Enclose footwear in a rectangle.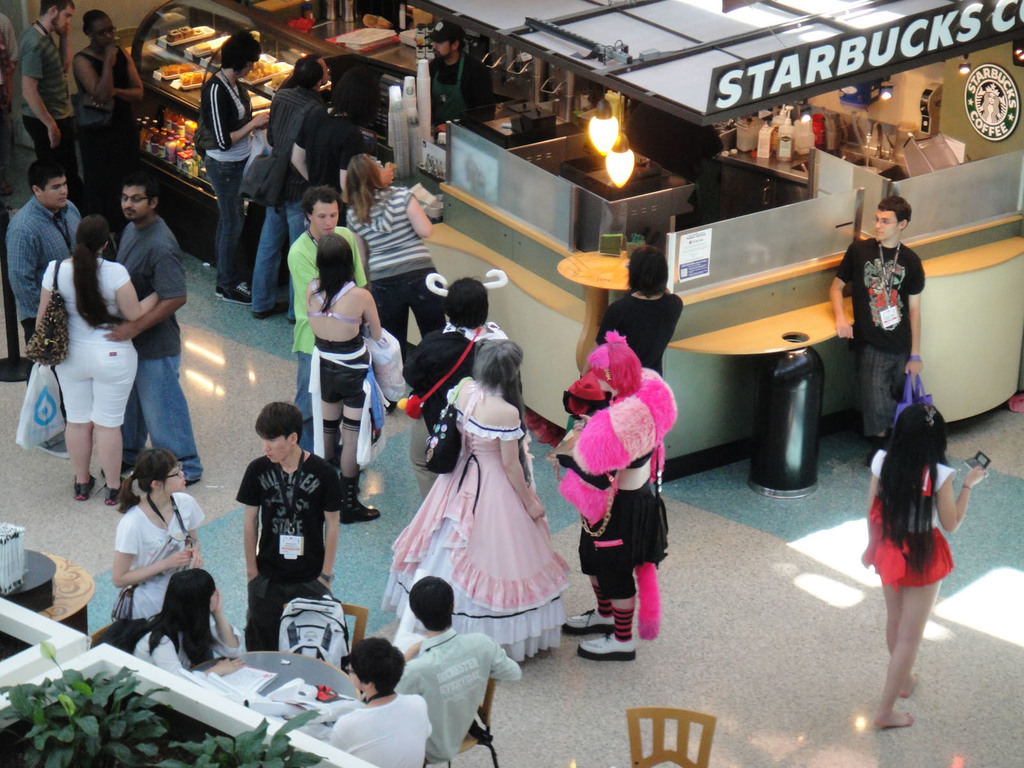
bbox=[40, 433, 68, 461].
